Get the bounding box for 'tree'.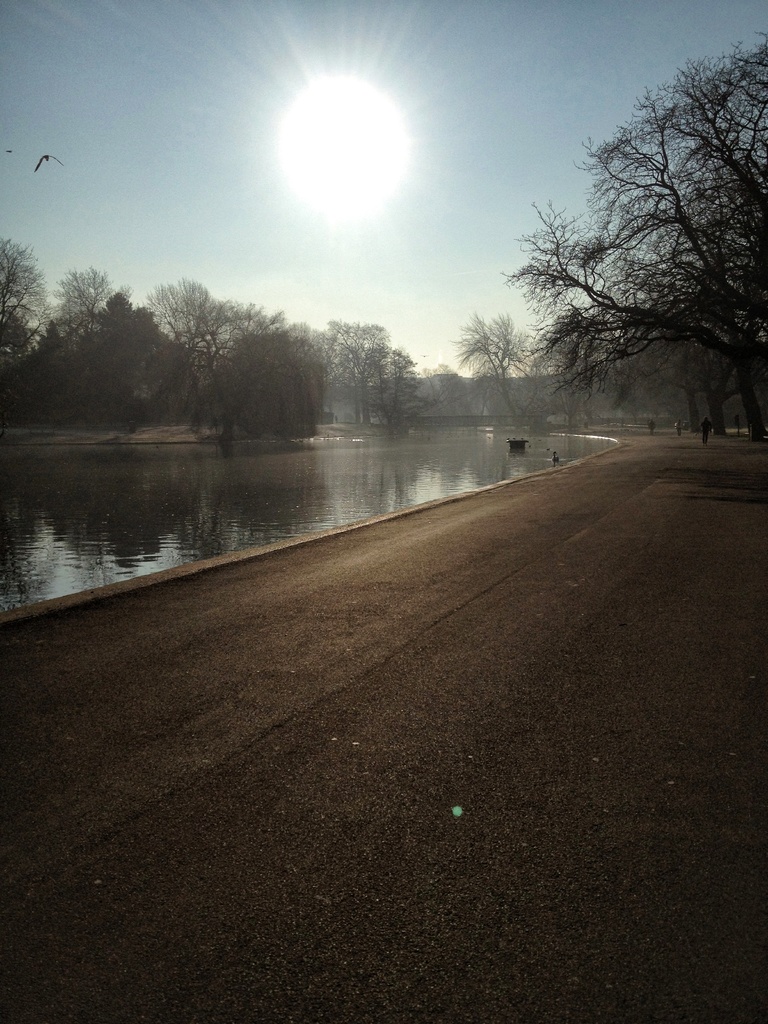
x1=438, y1=300, x2=517, y2=426.
